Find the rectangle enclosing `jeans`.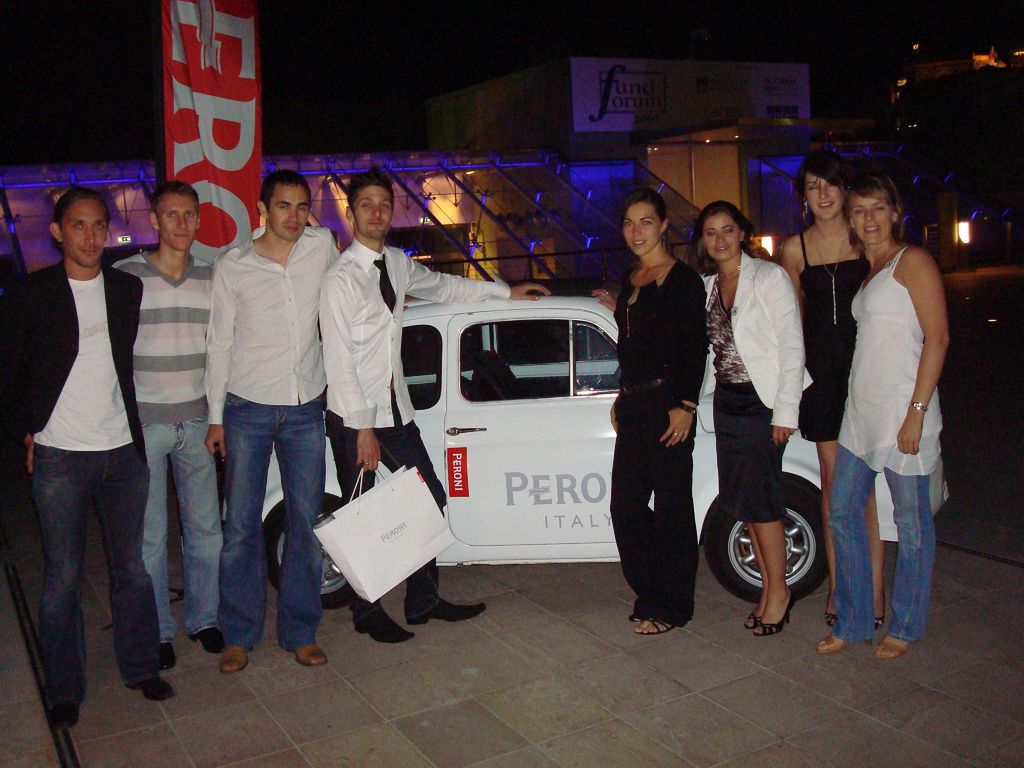
827:443:936:640.
